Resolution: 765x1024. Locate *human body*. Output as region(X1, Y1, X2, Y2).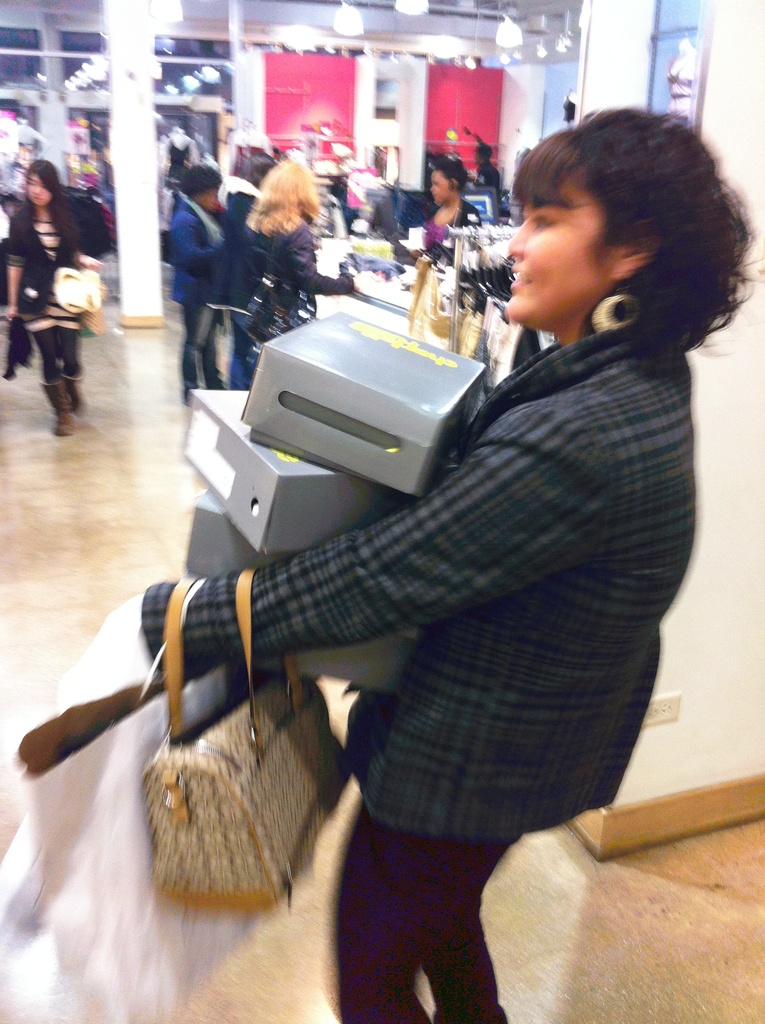
region(3, 205, 109, 438).
